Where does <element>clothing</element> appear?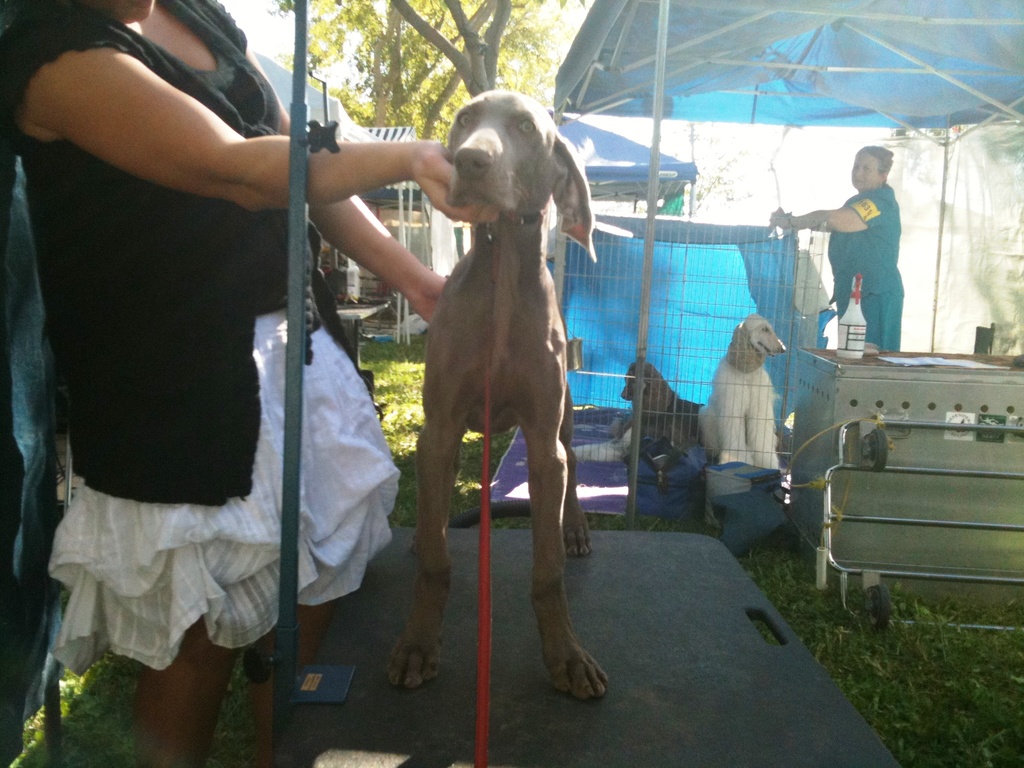
Appears at region(825, 181, 911, 352).
